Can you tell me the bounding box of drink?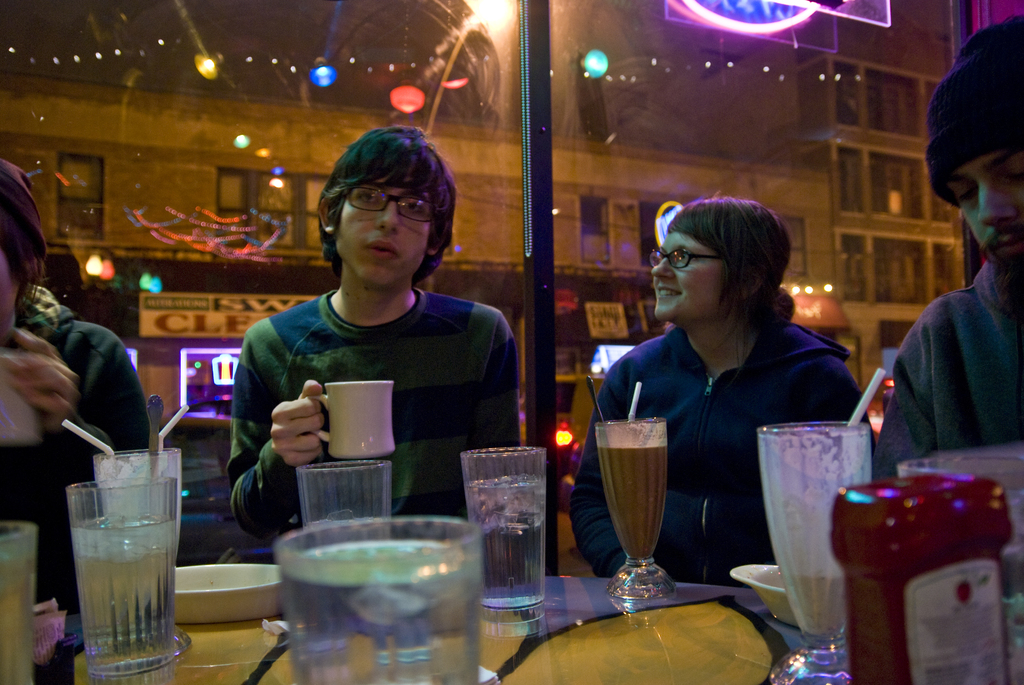
select_region(61, 452, 180, 666).
